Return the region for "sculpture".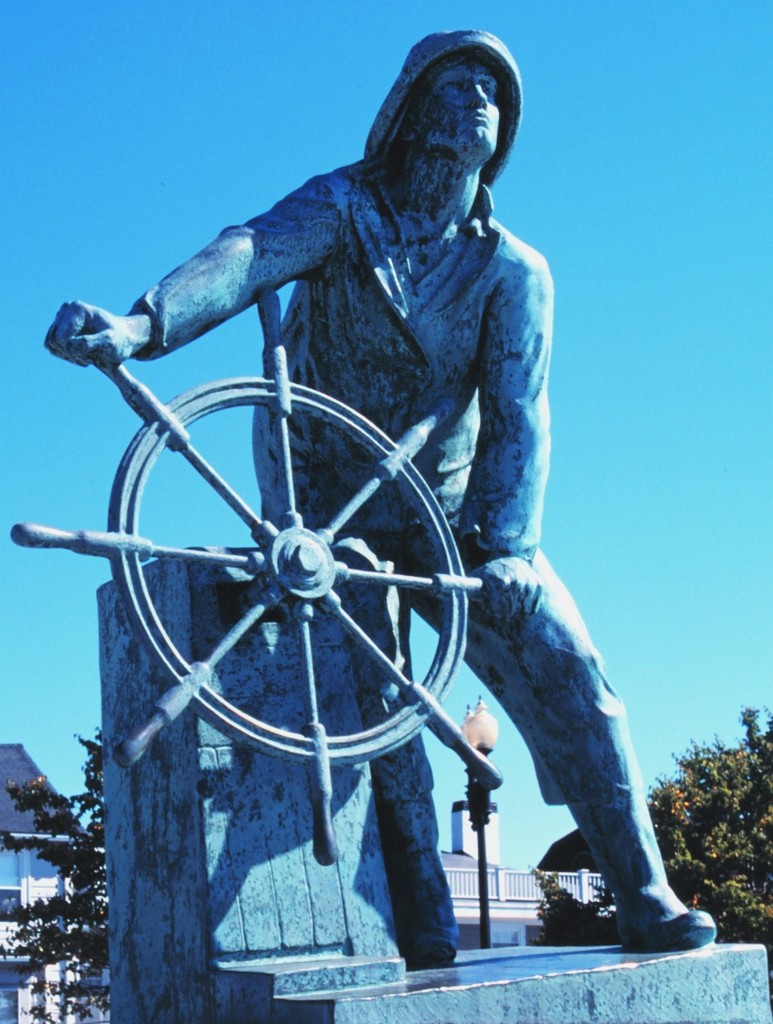
[64,13,630,1021].
